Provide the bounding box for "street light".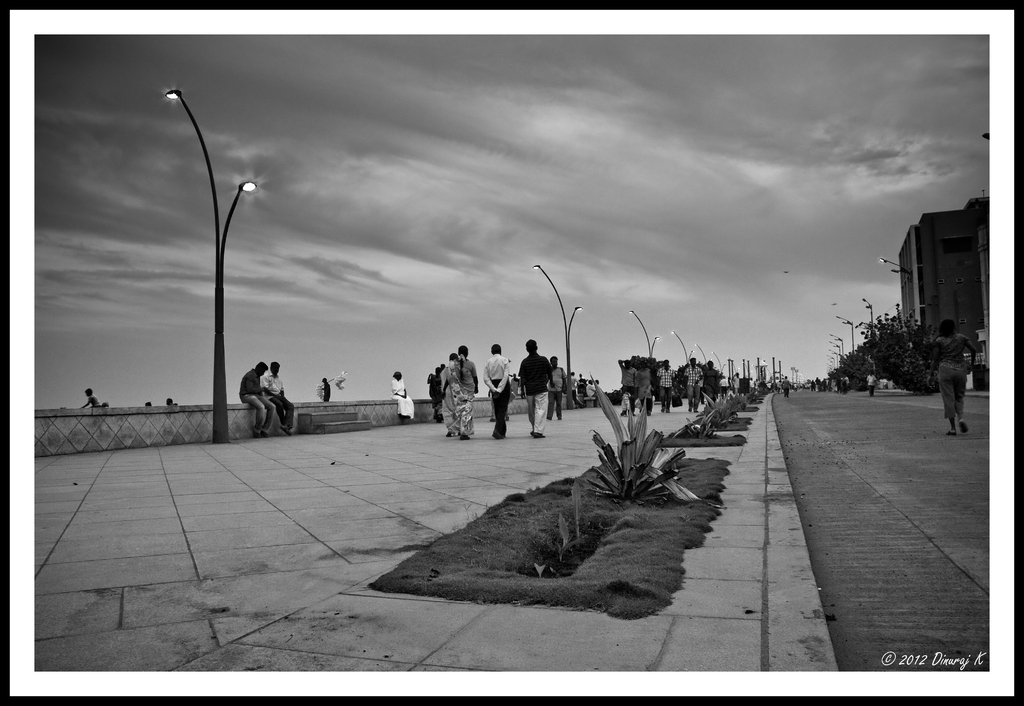
l=708, t=349, r=729, b=375.
